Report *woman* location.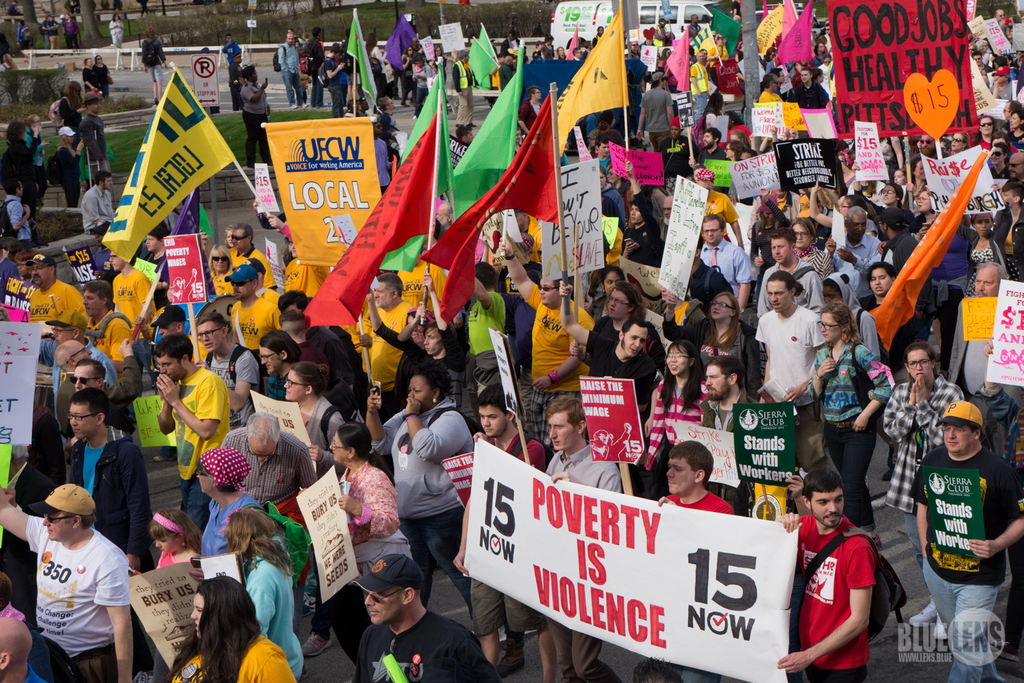
Report: x1=881, y1=344, x2=959, y2=636.
